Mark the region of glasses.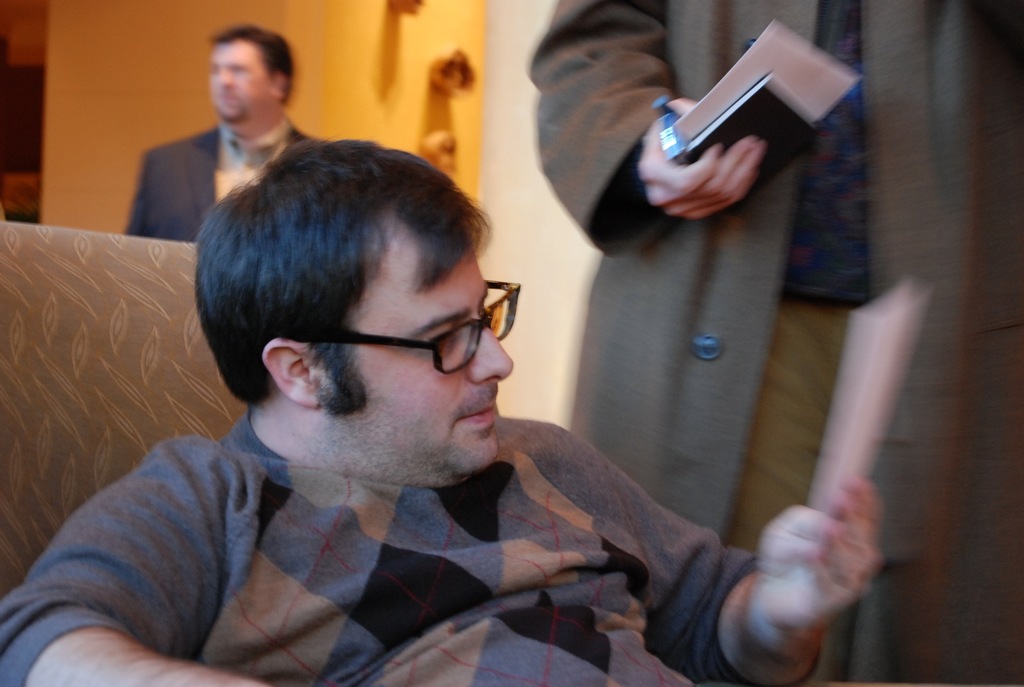
Region: bbox(267, 274, 525, 373).
